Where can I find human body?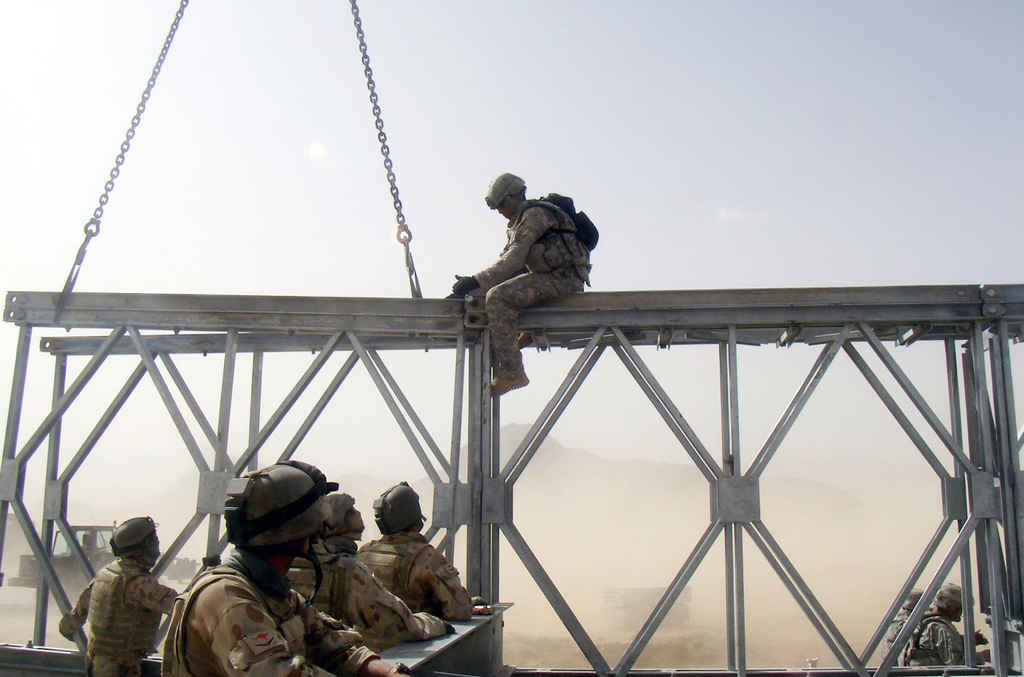
You can find it at locate(160, 552, 409, 676).
